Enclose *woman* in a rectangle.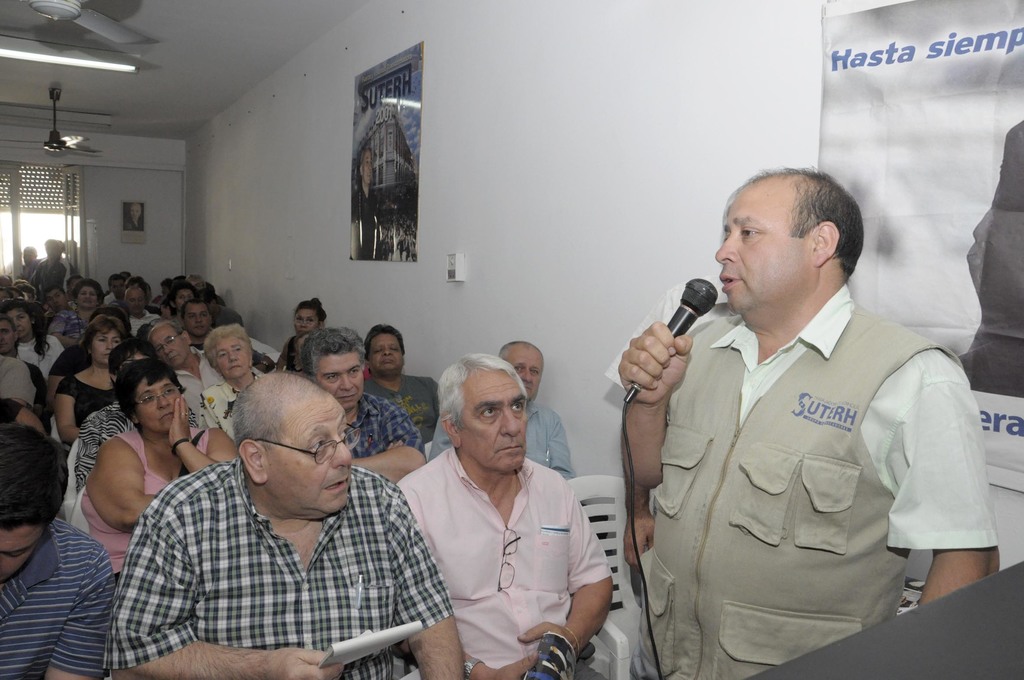
(60,312,132,448).
